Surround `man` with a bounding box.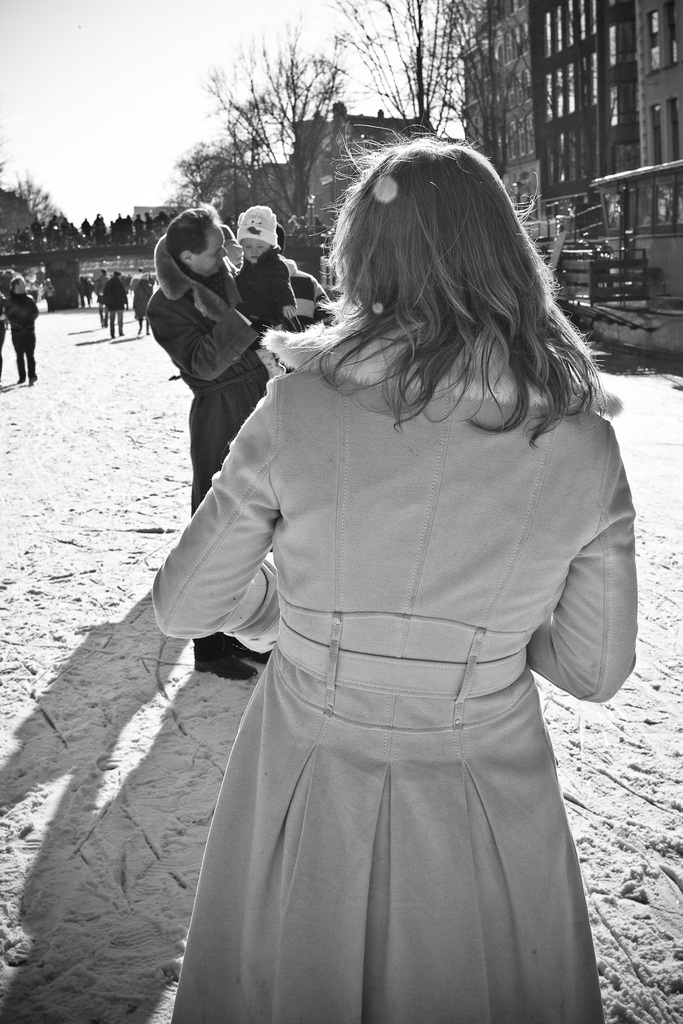
x1=97, y1=268, x2=130, y2=340.
